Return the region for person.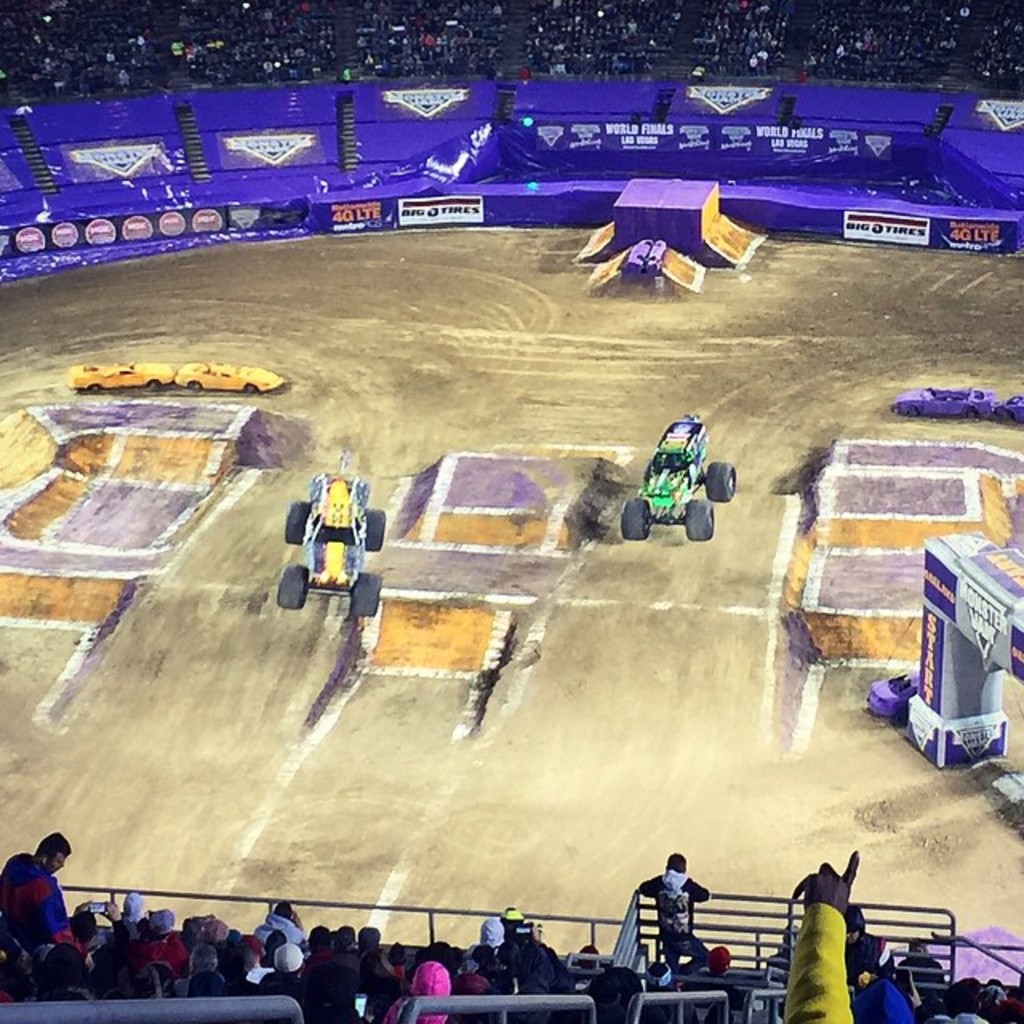
box(250, 904, 307, 946).
